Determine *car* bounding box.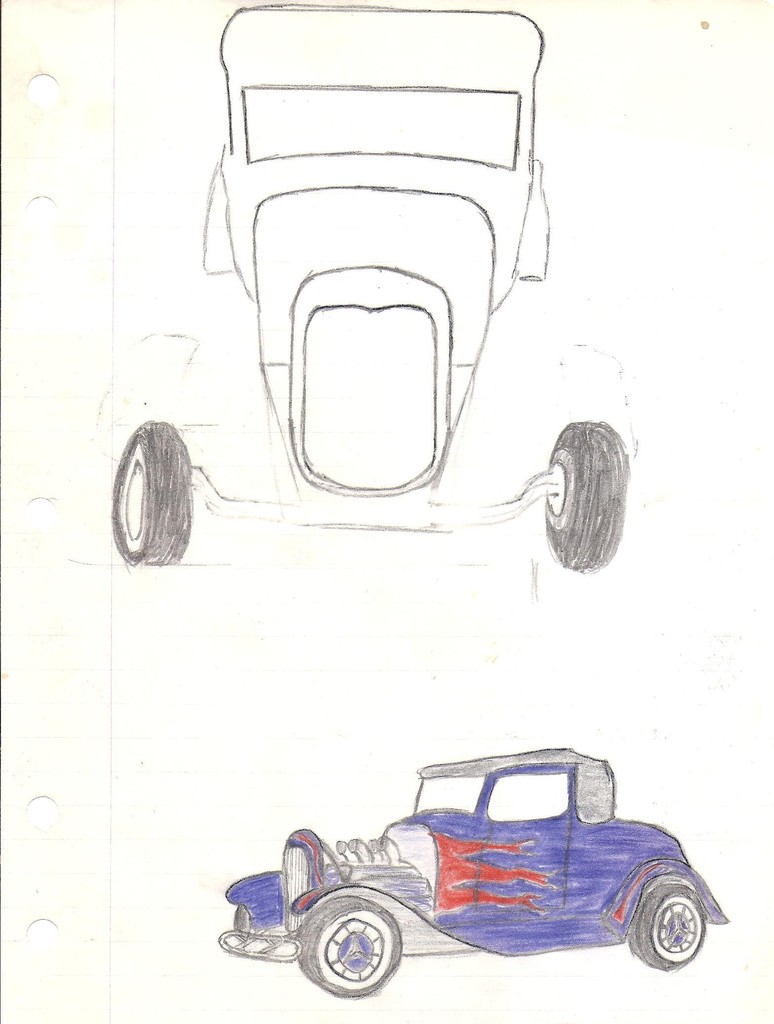
Determined: 108 1 627 575.
